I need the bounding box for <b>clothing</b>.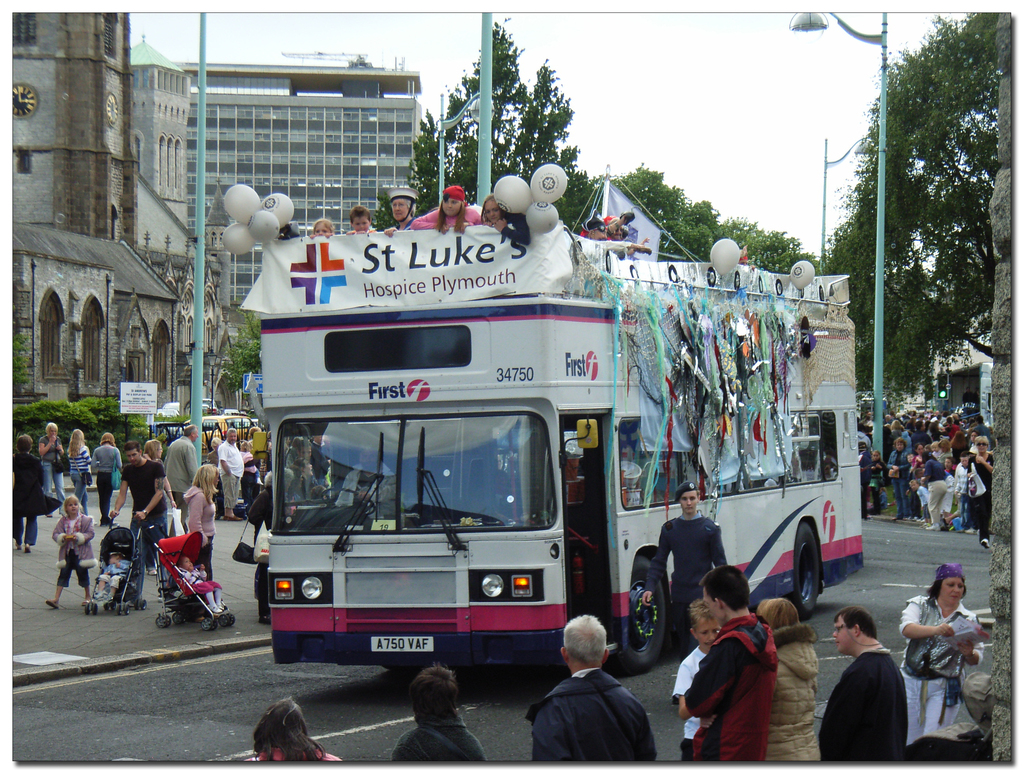
Here it is: <box>171,430,193,494</box>.
